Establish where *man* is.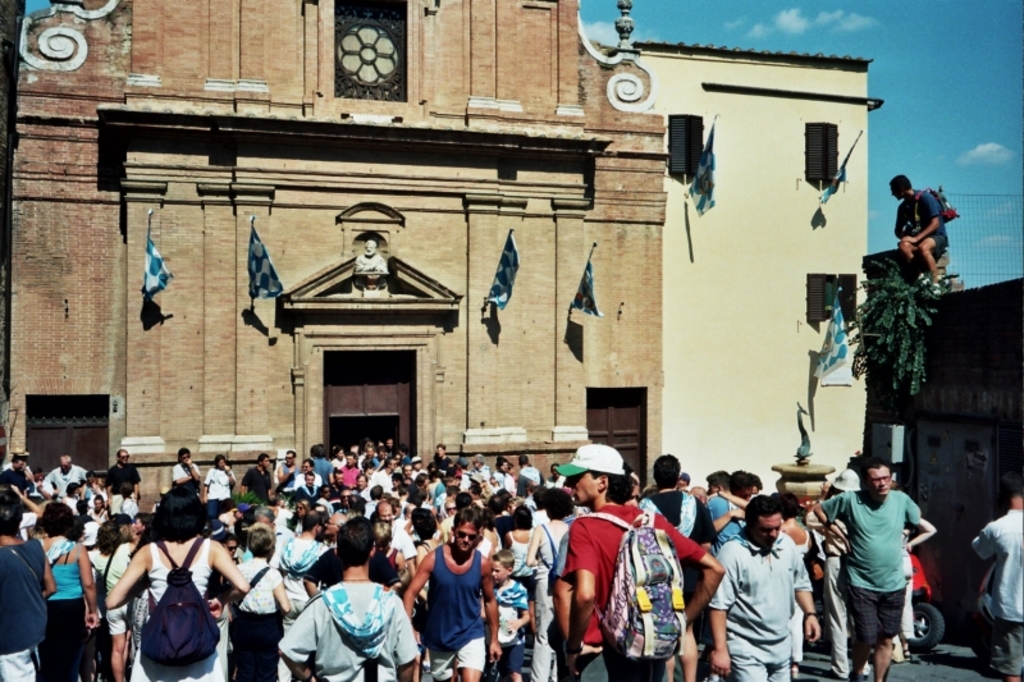
Established at bbox(371, 500, 415, 567).
